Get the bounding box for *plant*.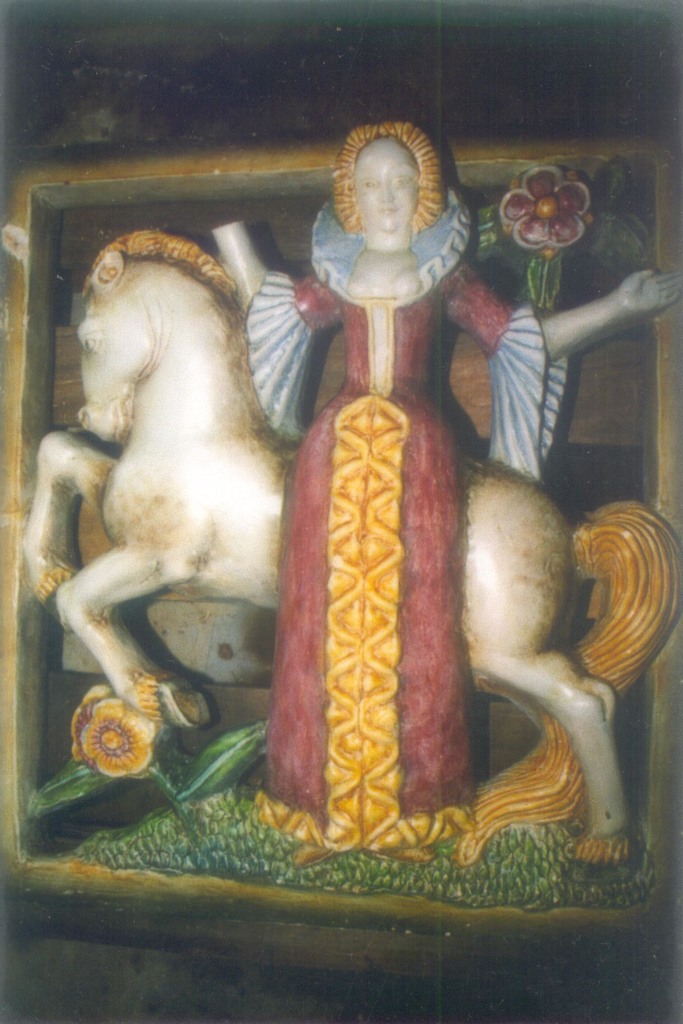
<bbox>22, 685, 274, 868</bbox>.
